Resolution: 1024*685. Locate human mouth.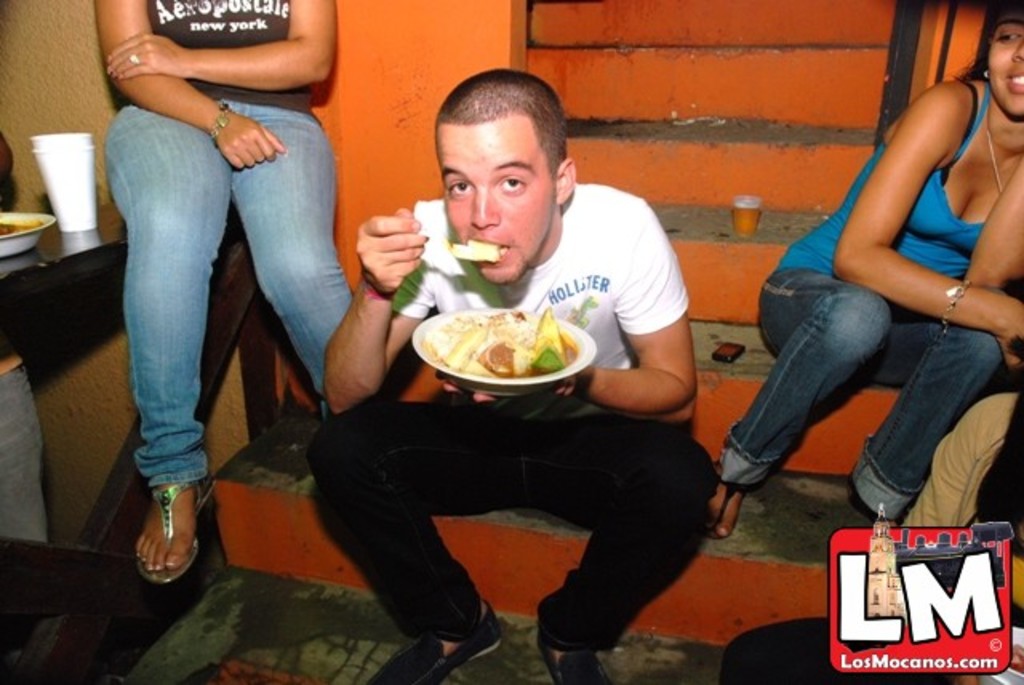
bbox=[1005, 72, 1022, 93].
